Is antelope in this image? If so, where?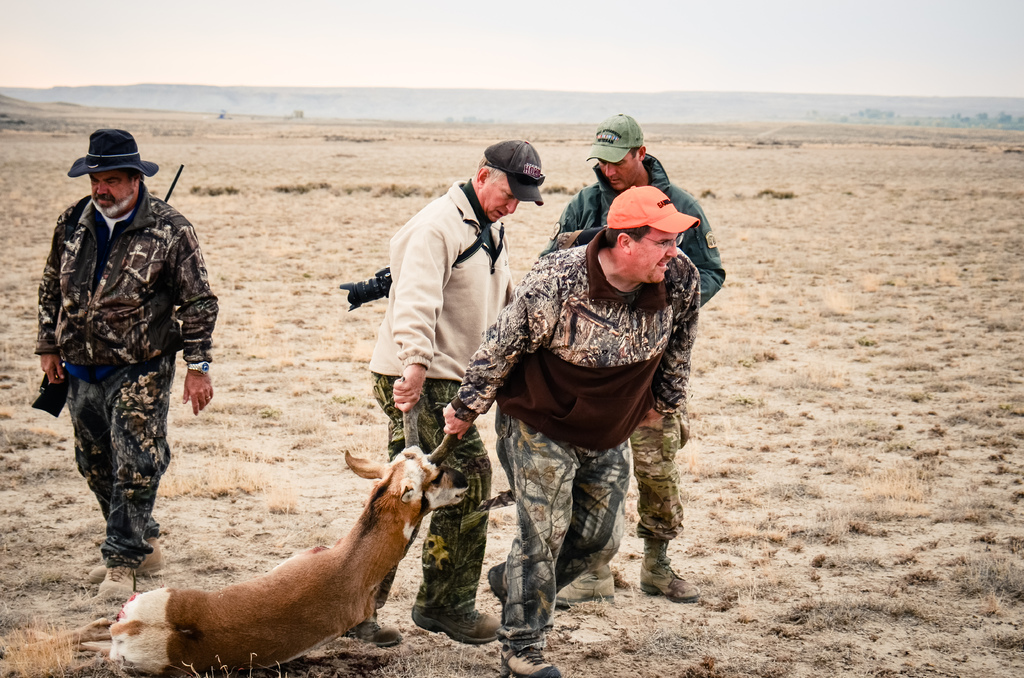
Yes, at [10, 406, 470, 677].
